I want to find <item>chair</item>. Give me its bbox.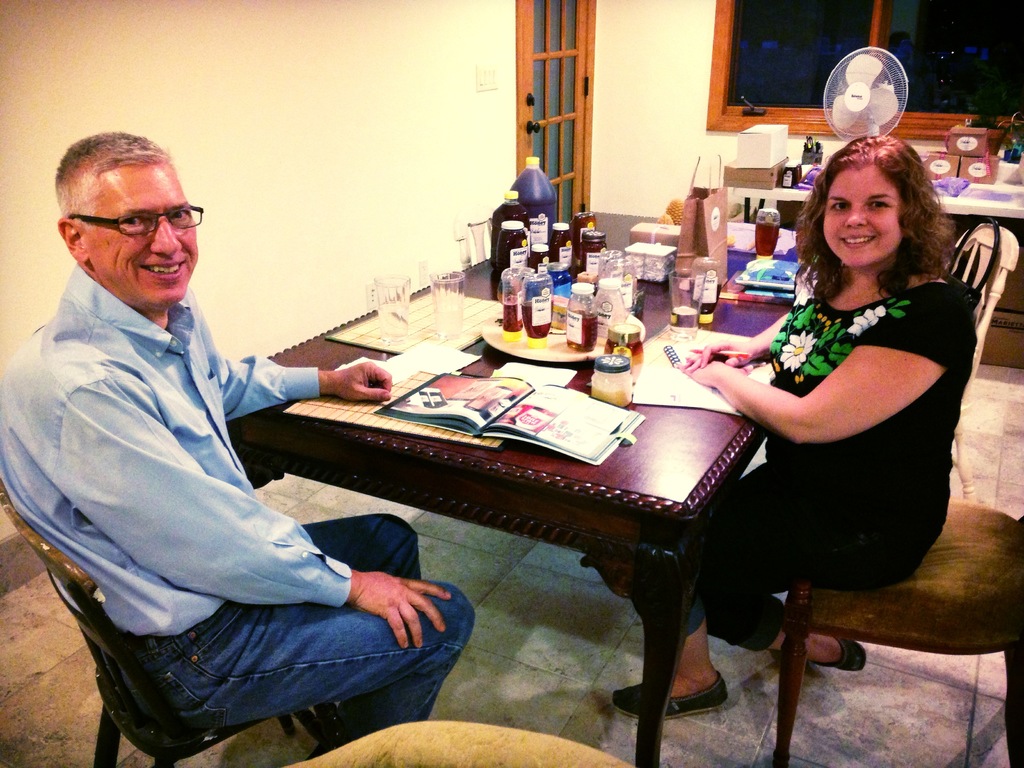
[454,206,499,273].
